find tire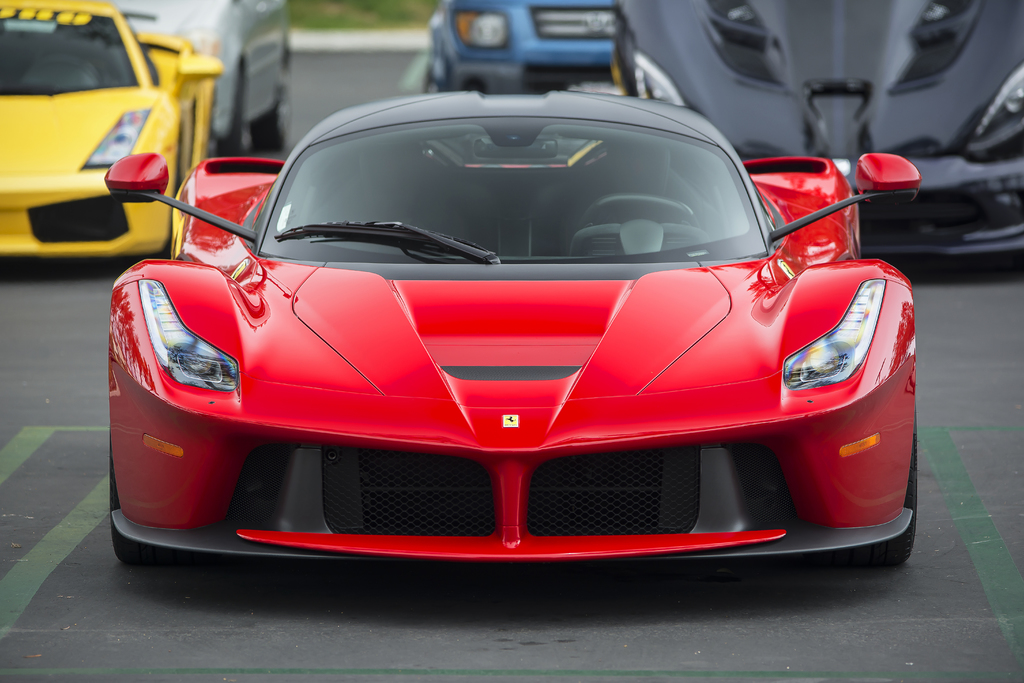
x1=850, y1=427, x2=915, y2=565
